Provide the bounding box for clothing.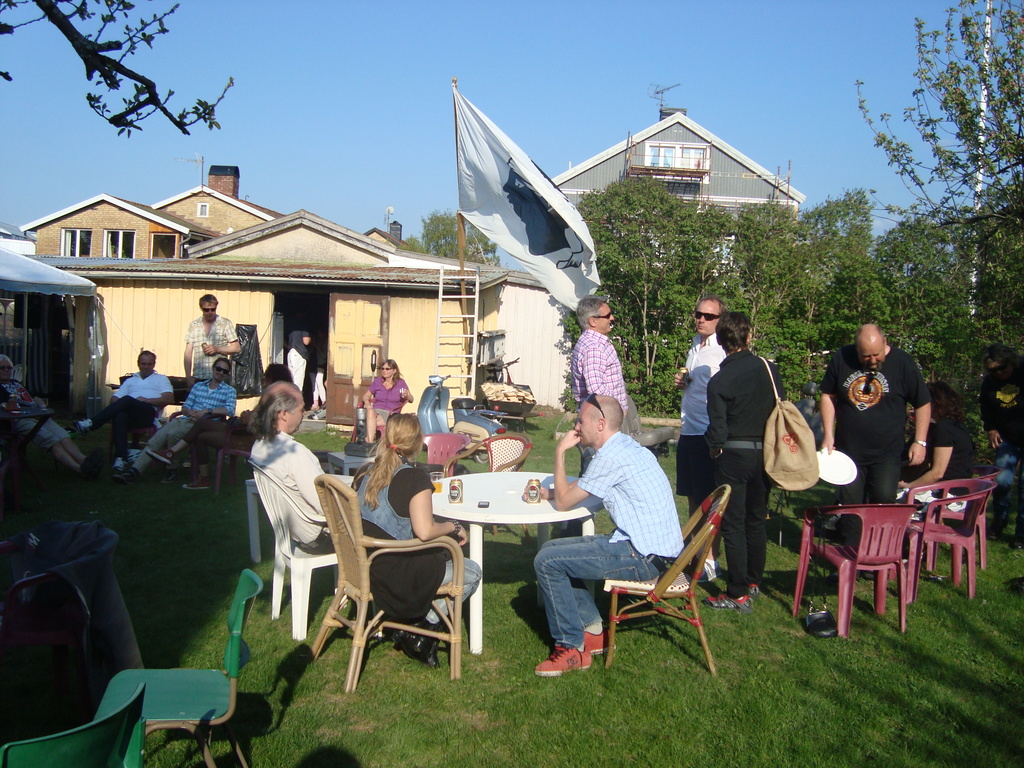
833/347/940/496.
